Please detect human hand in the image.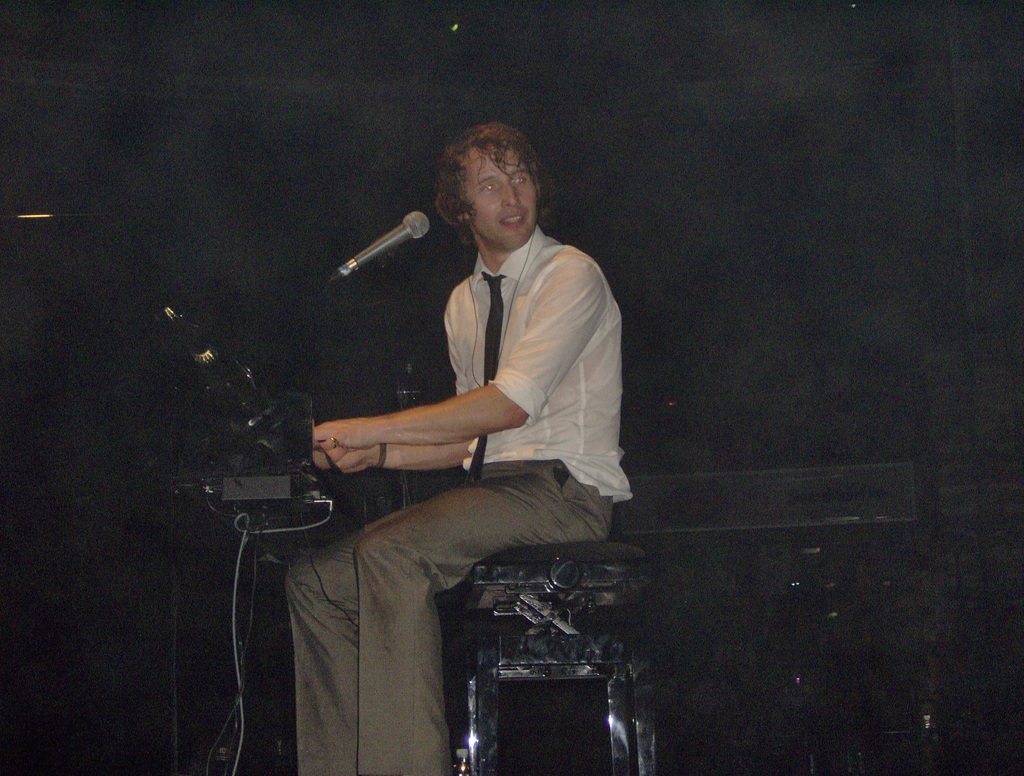
<box>334,447,375,476</box>.
